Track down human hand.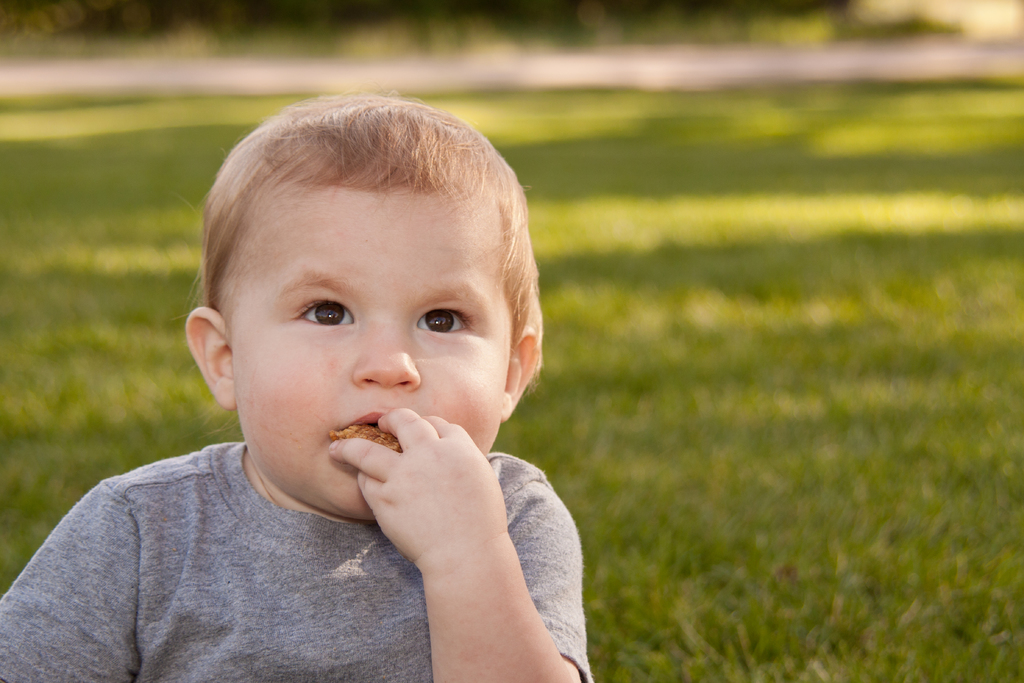
Tracked to l=337, t=413, r=518, b=564.
